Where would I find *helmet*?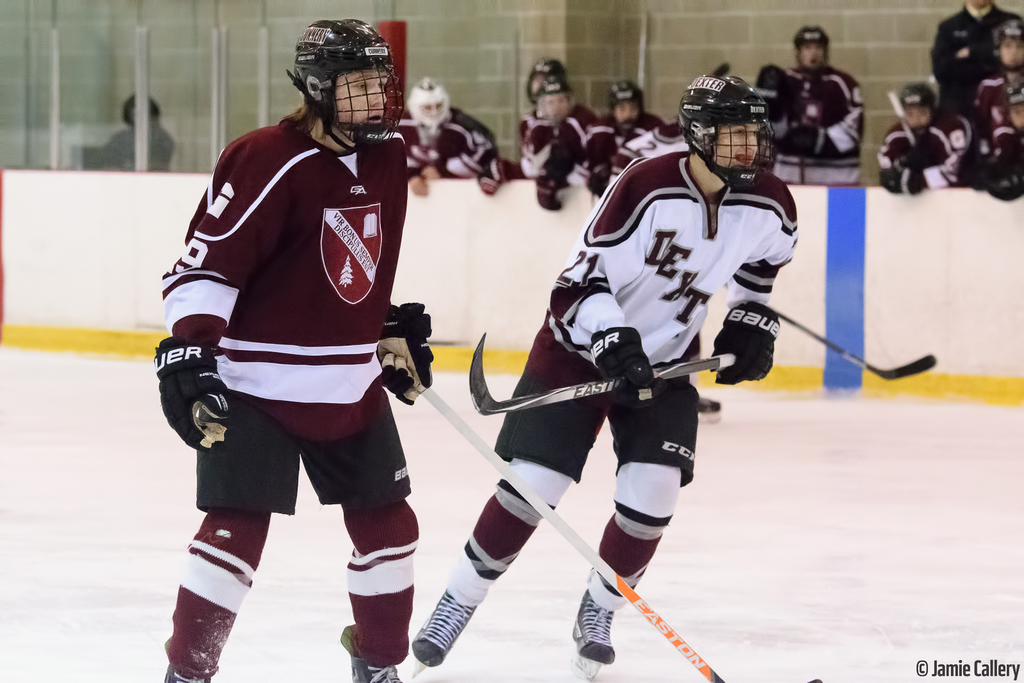
At bbox=(1004, 88, 1023, 132).
